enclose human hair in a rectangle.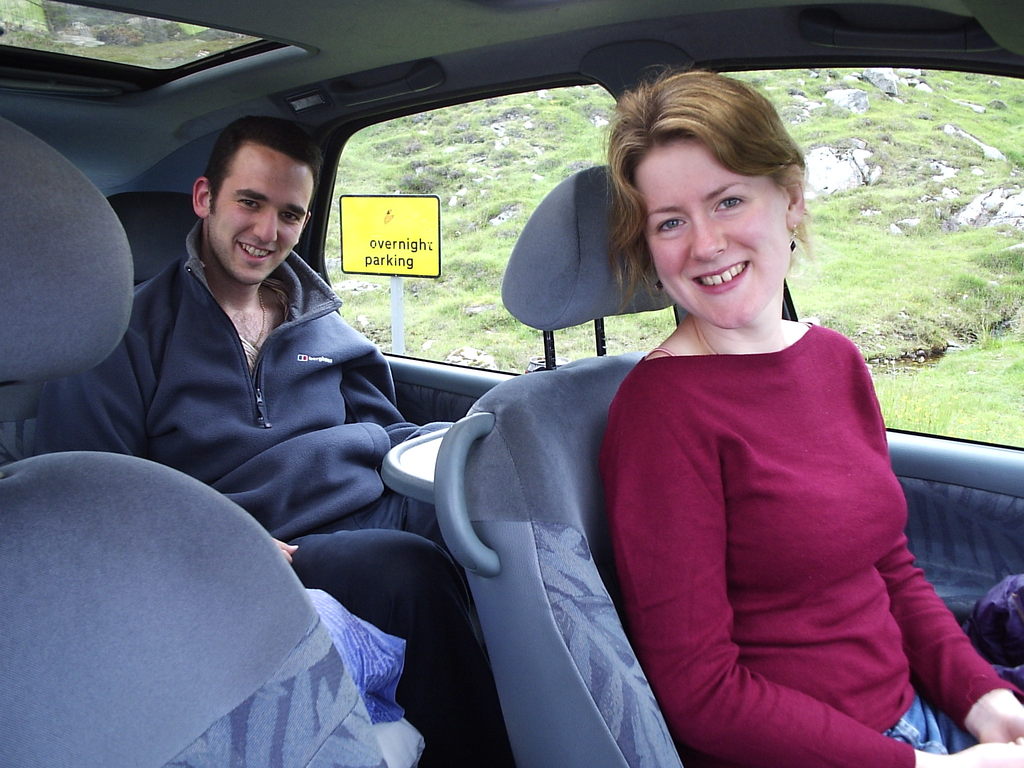
bbox=(200, 111, 322, 216).
